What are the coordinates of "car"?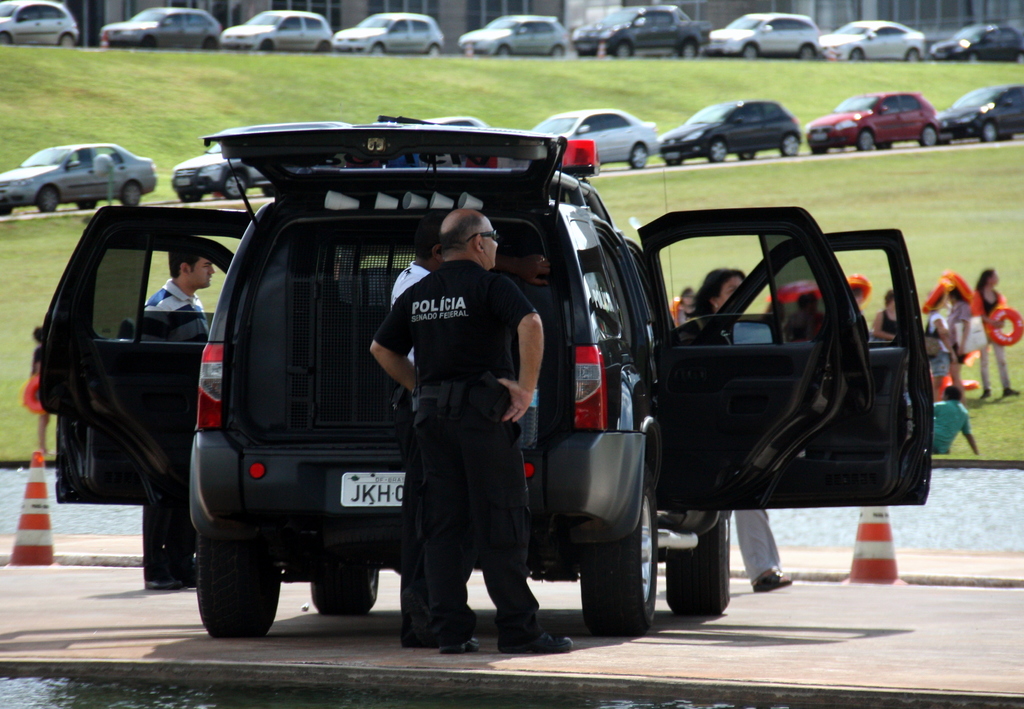
571:4:713:60.
